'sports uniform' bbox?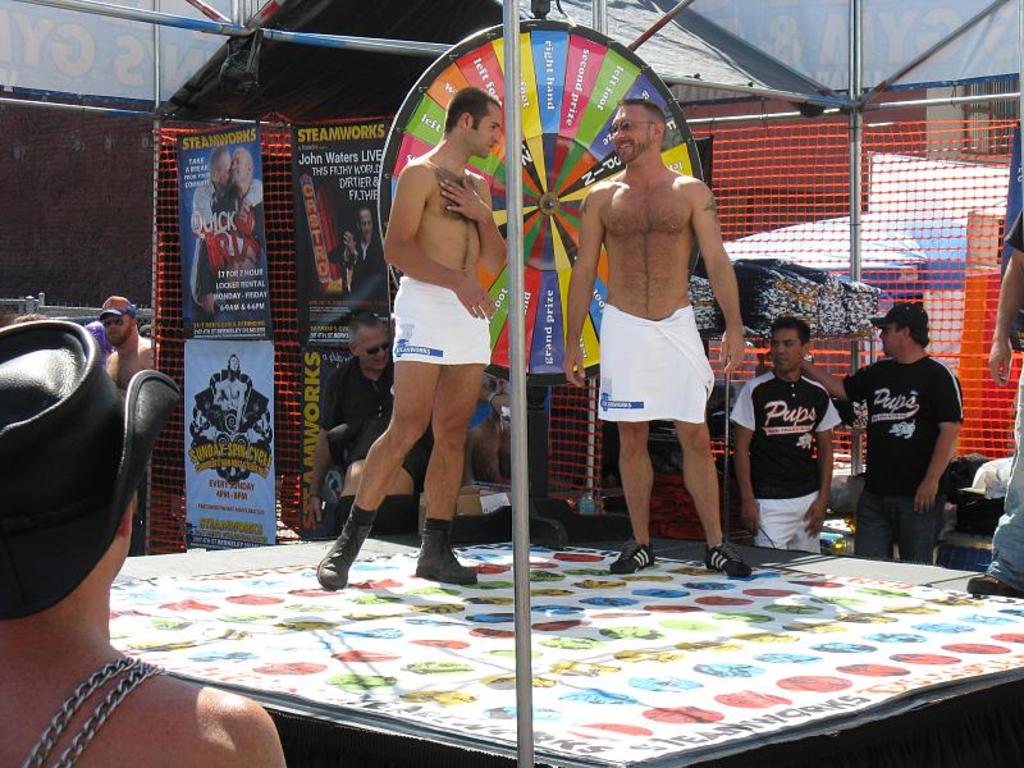
(986, 218, 1023, 604)
